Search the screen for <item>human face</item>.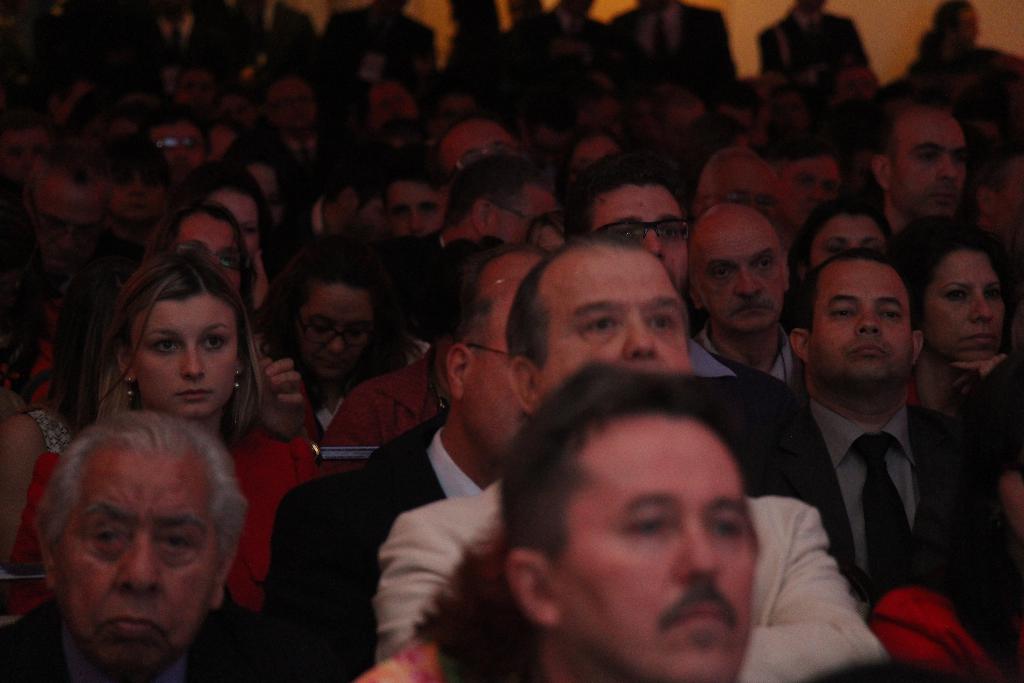
Found at x1=888, y1=108, x2=968, y2=217.
